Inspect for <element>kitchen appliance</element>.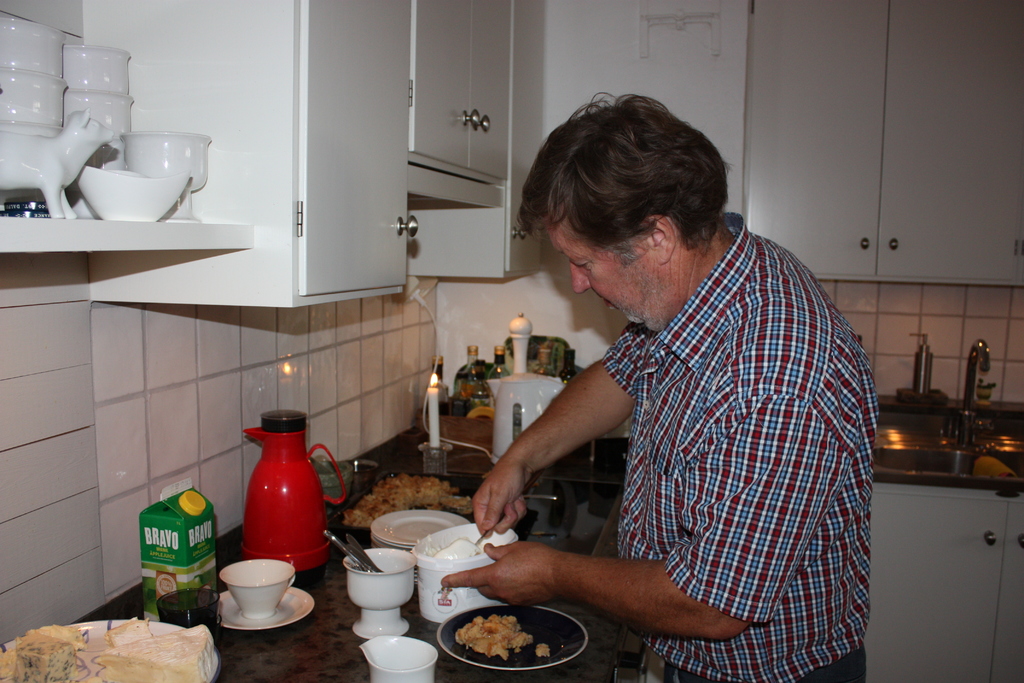
Inspection: (x1=436, y1=600, x2=572, y2=682).
